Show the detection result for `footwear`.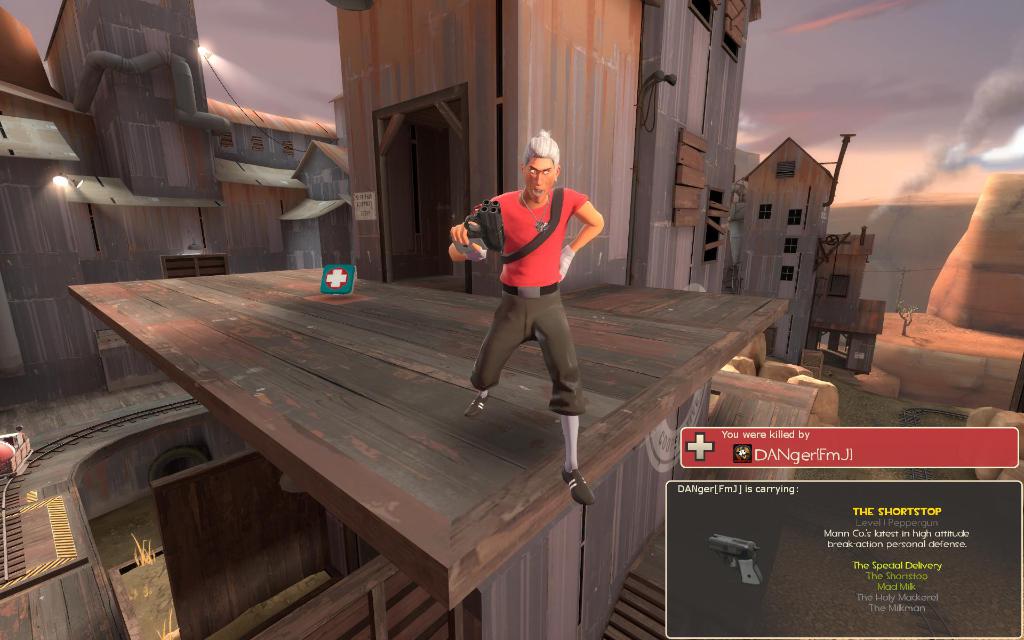
pyautogui.locateOnScreen(561, 470, 596, 507).
